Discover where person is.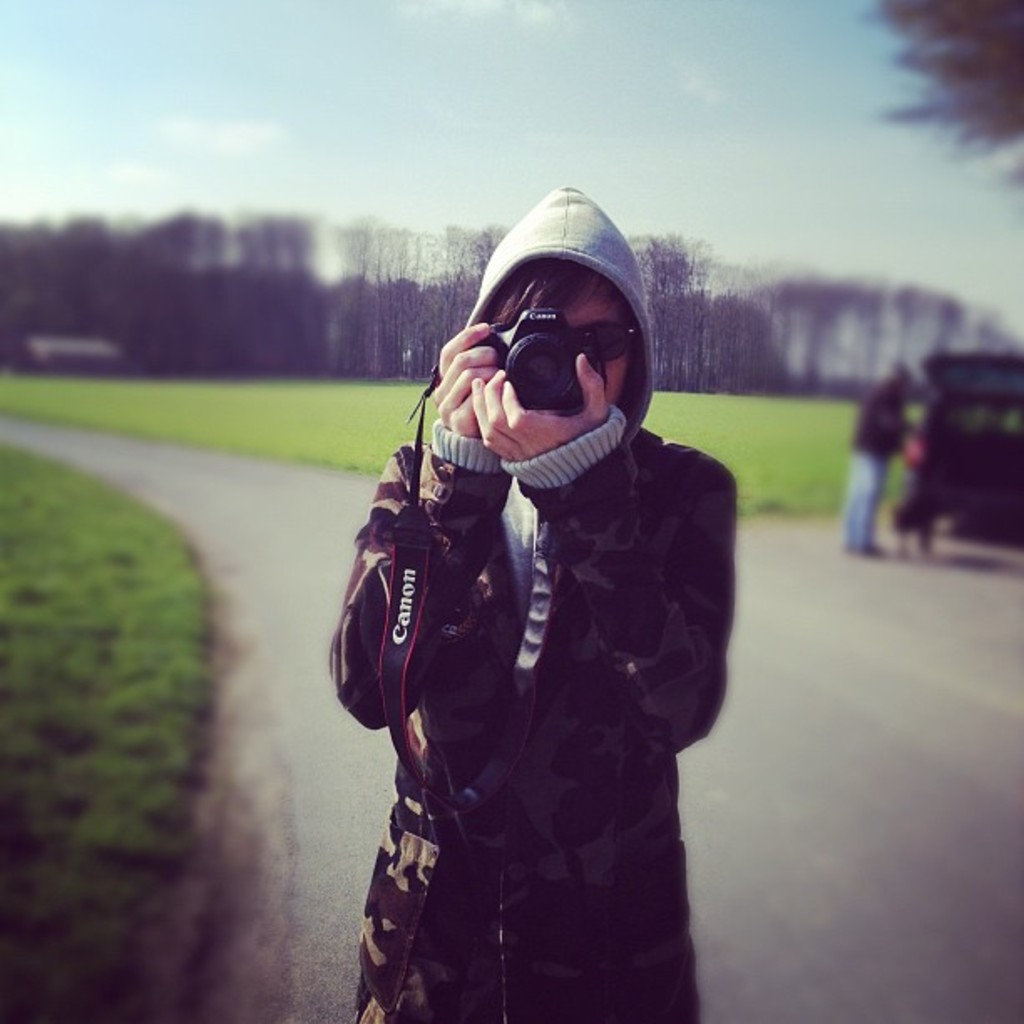
Discovered at region(853, 356, 949, 567).
